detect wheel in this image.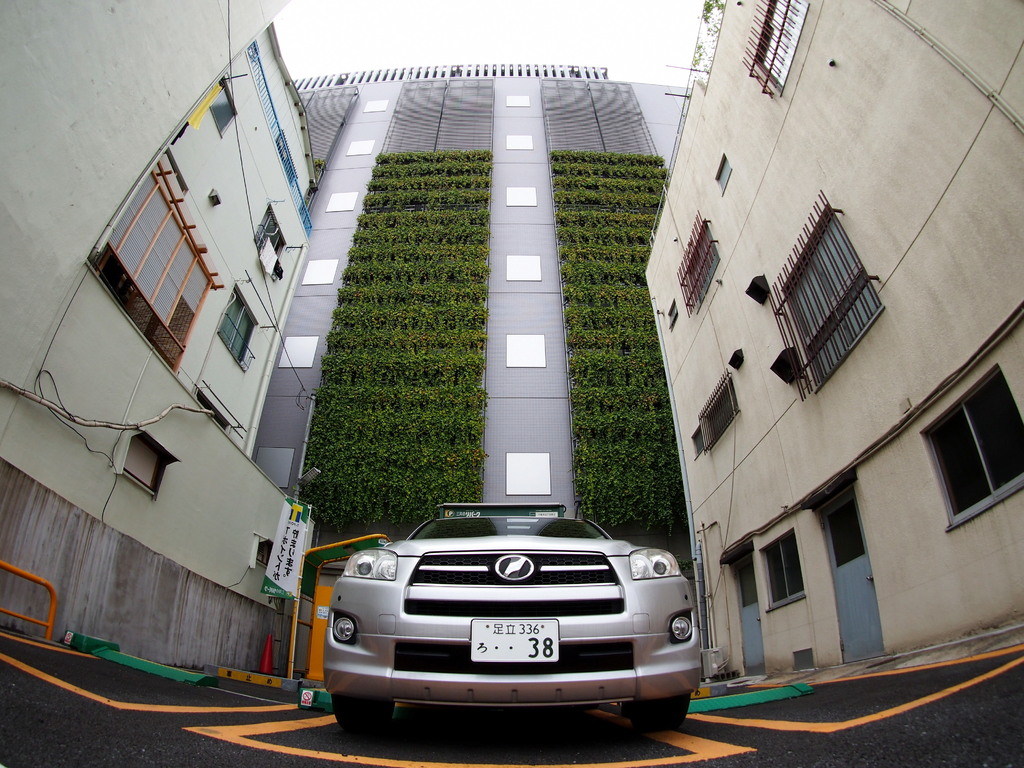
Detection: x1=332 y1=698 x2=396 y2=739.
